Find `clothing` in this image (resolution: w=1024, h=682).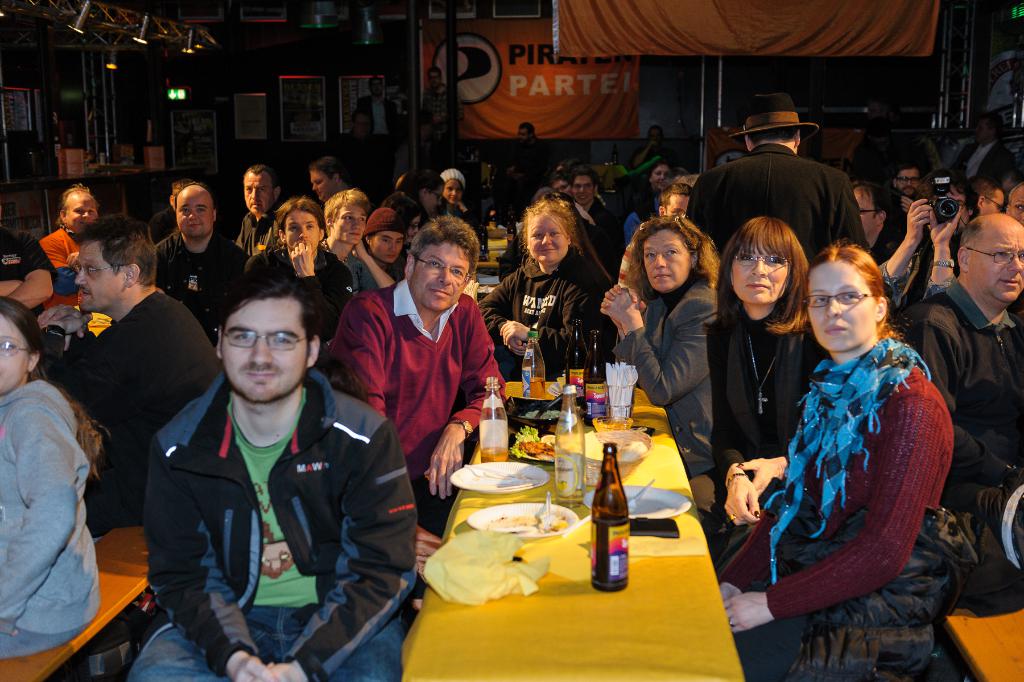
detection(614, 267, 713, 502).
